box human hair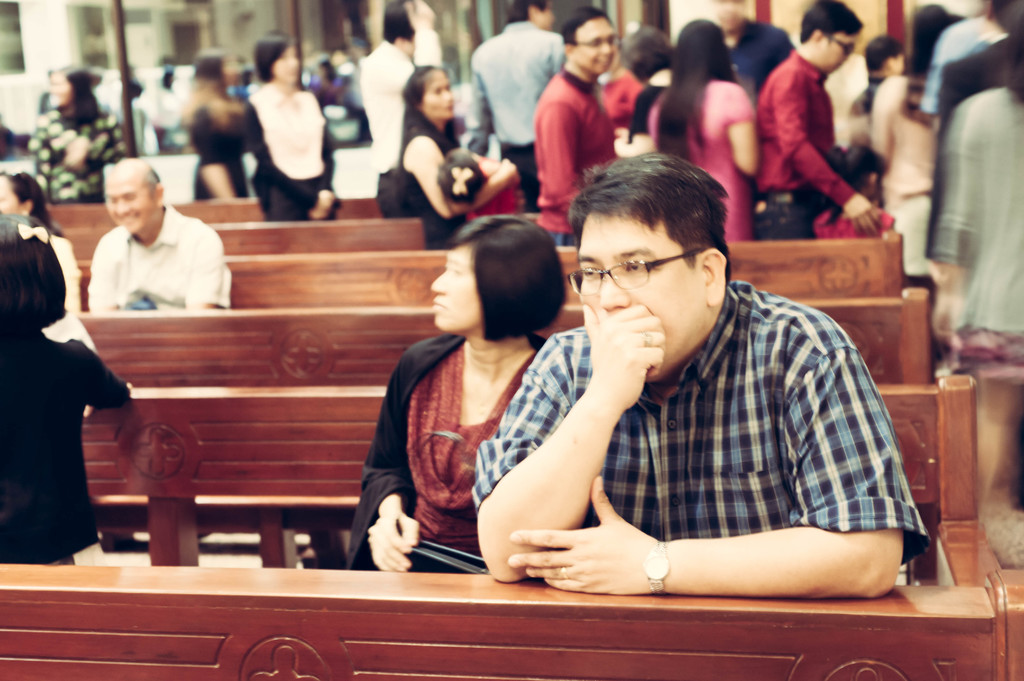
detection(0, 212, 68, 339)
